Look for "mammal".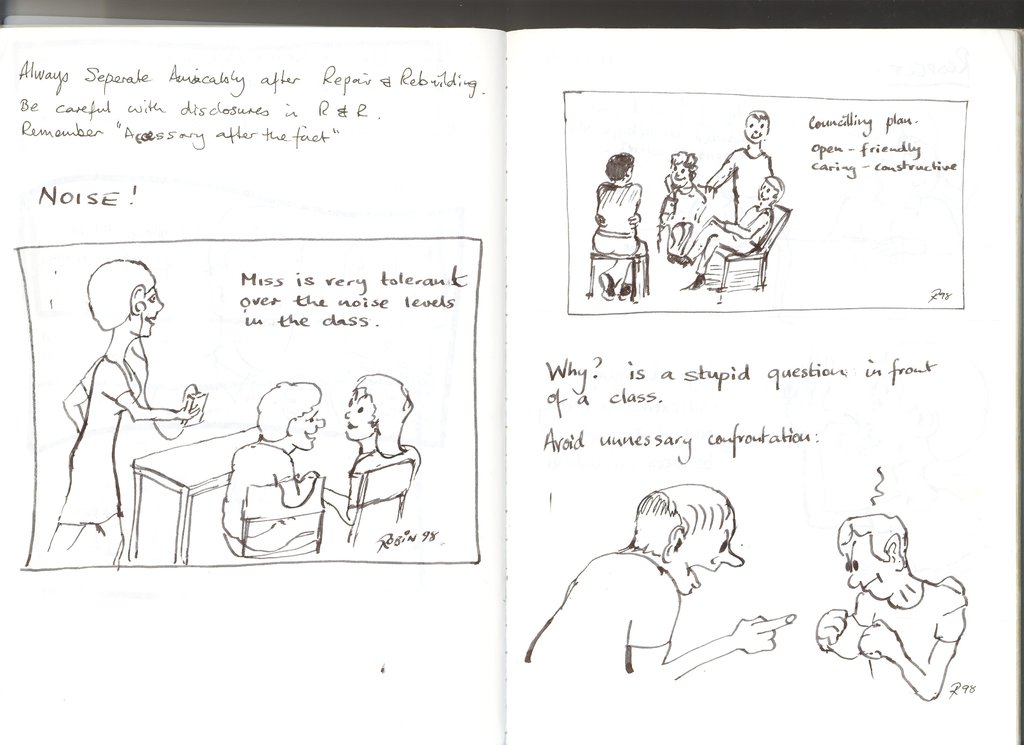
Found: locate(681, 171, 786, 285).
